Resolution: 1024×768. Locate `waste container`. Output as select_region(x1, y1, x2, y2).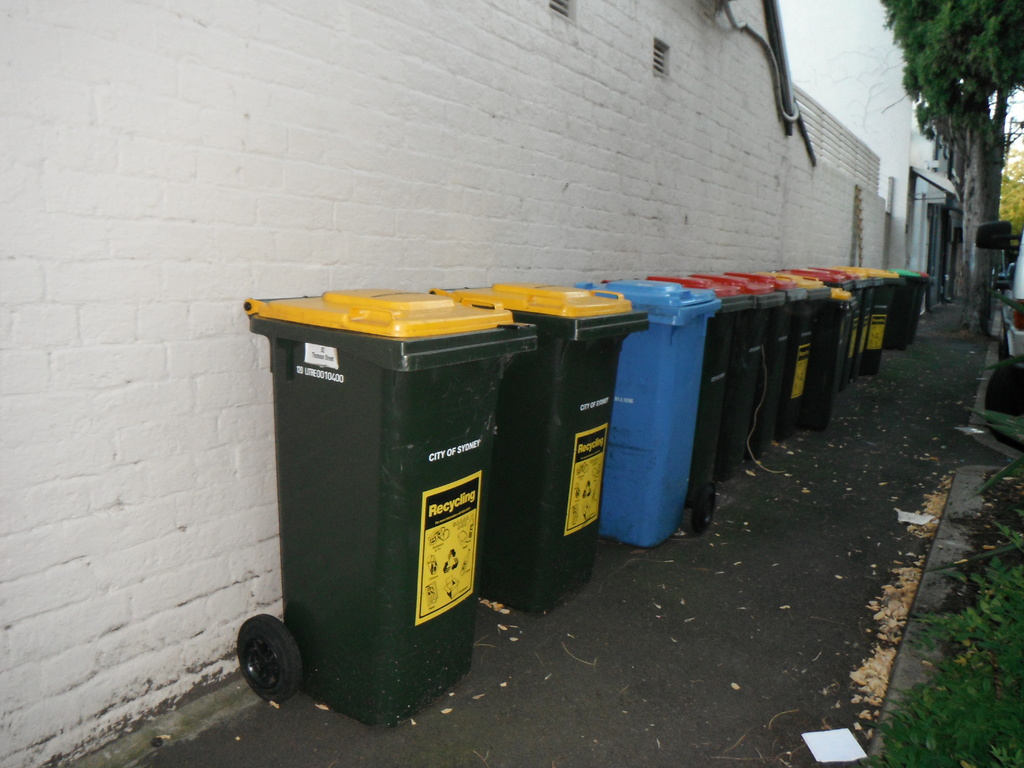
select_region(637, 266, 759, 534).
